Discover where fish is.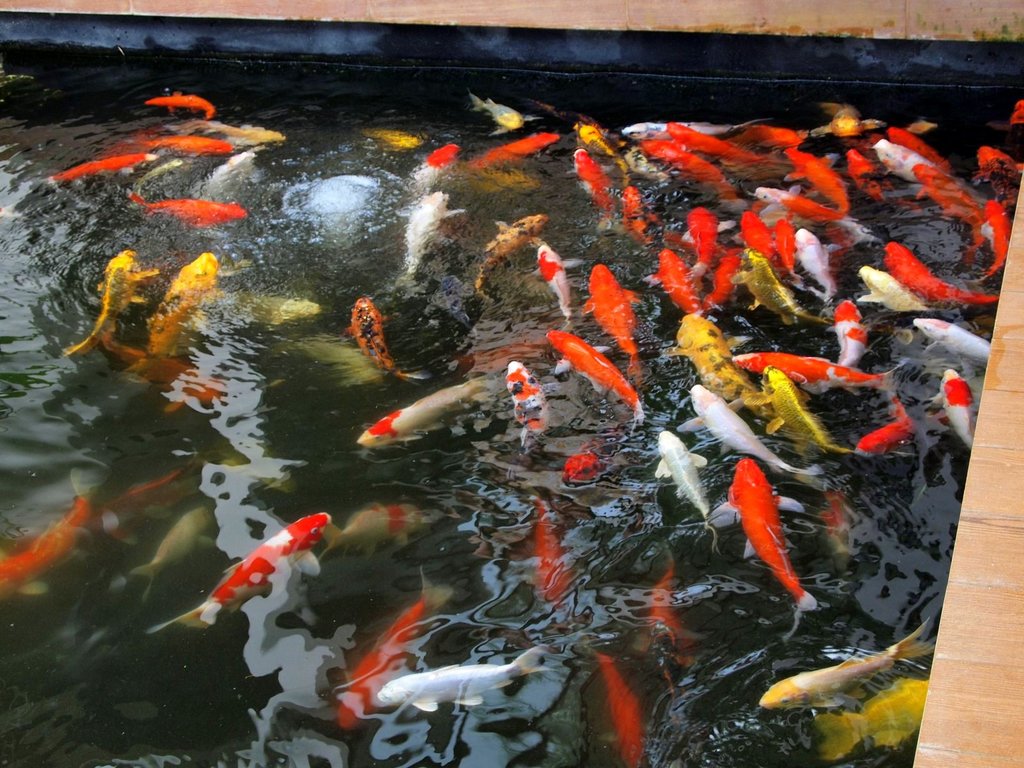
Discovered at region(141, 195, 244, 227).
